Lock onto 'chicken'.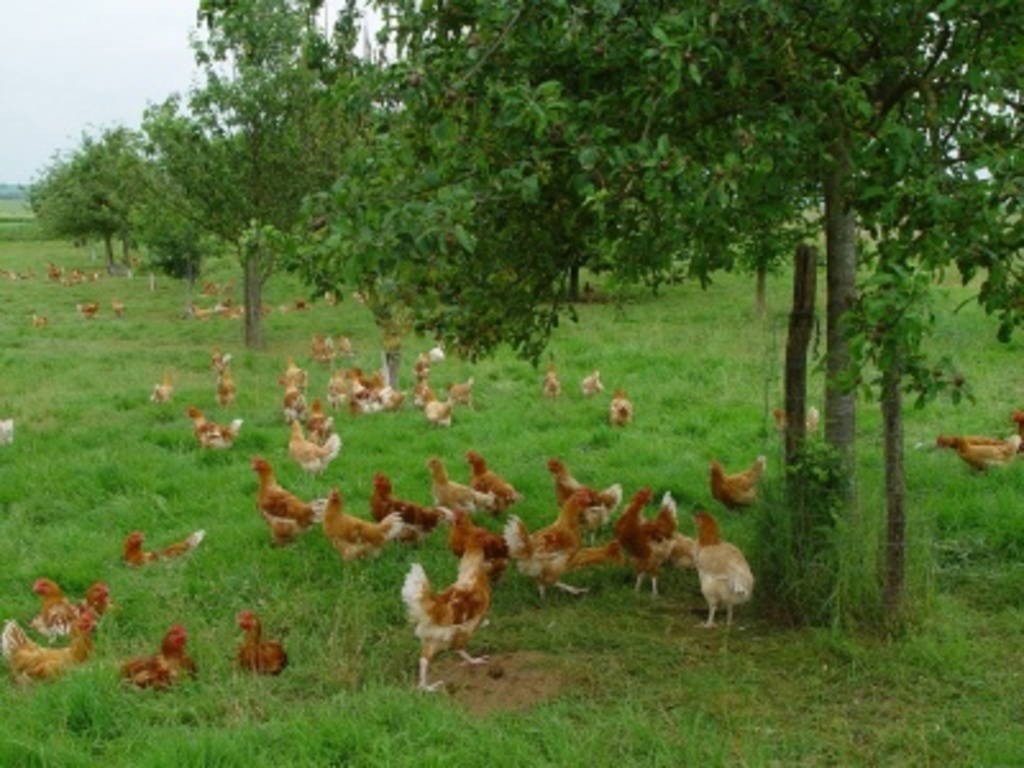
Locked: box(118, 520, 218, 591).
